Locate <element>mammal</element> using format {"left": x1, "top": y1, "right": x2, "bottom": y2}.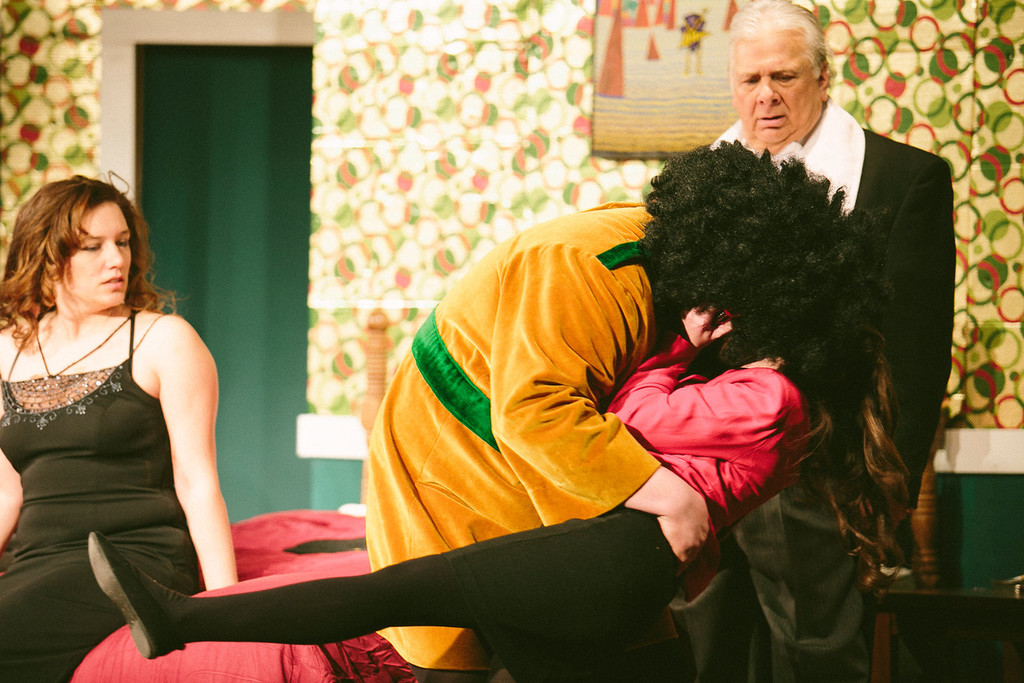
{"left": 704, "top": 0, "right": 963, "bottom": 682}.
